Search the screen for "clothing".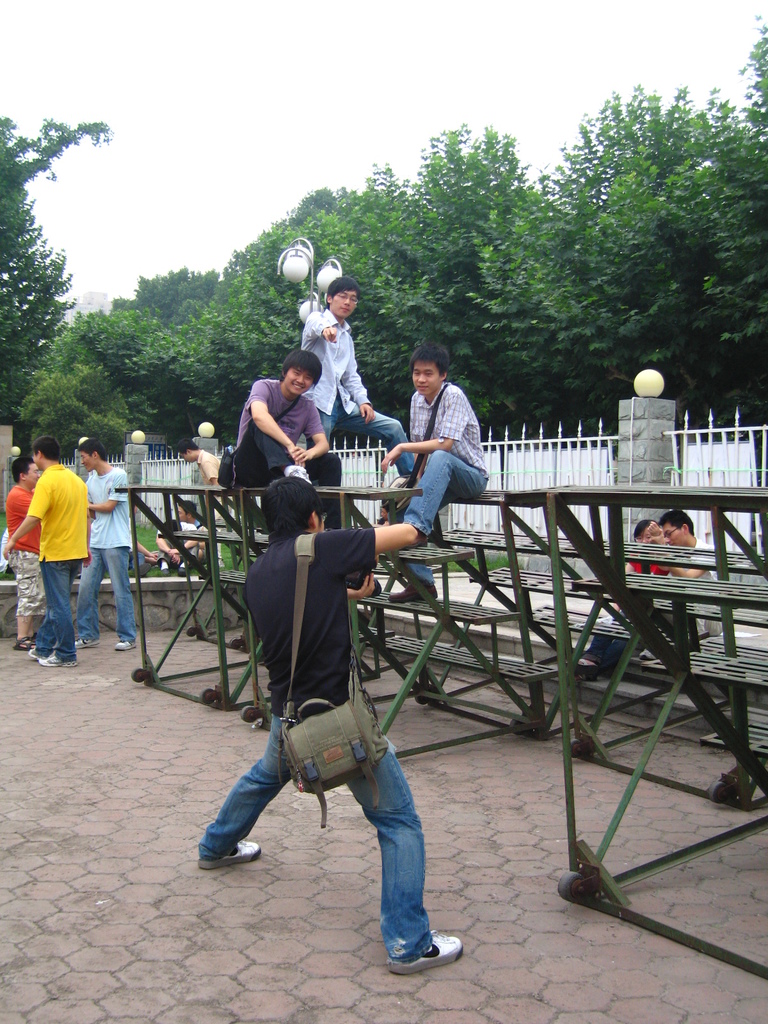
Found at crop(26, 467, 91, 662).
